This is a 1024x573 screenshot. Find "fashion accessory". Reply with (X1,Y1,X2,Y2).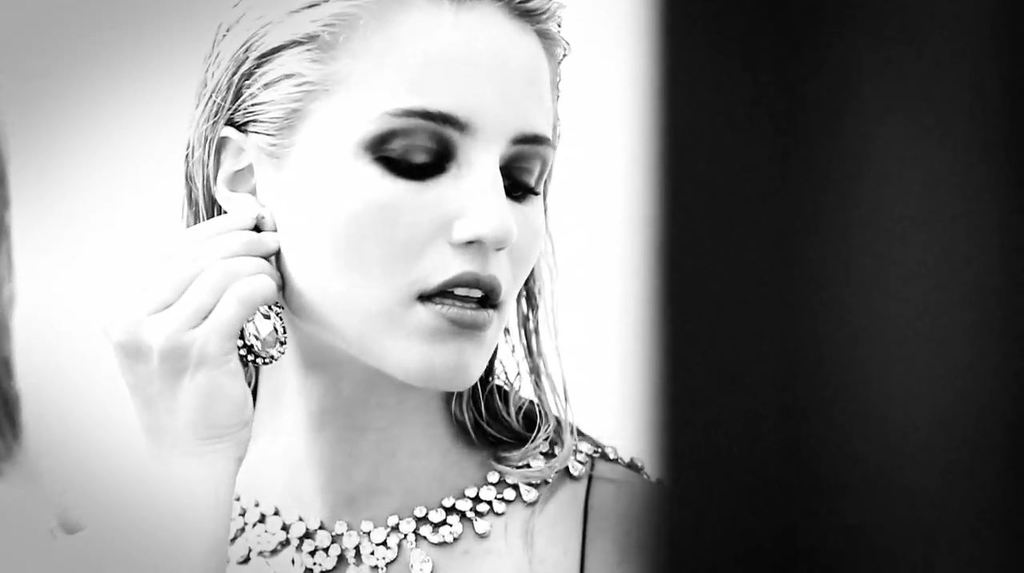
(235,210,287,367).
